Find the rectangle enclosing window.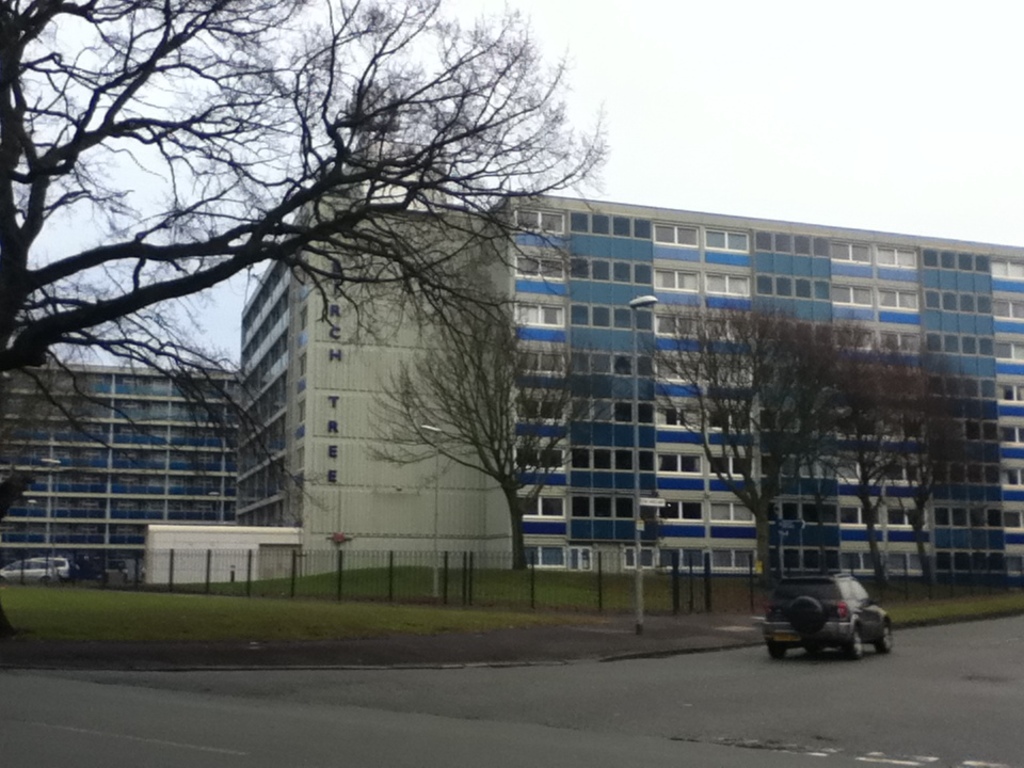
bbox(577, 355, 650, 378).
